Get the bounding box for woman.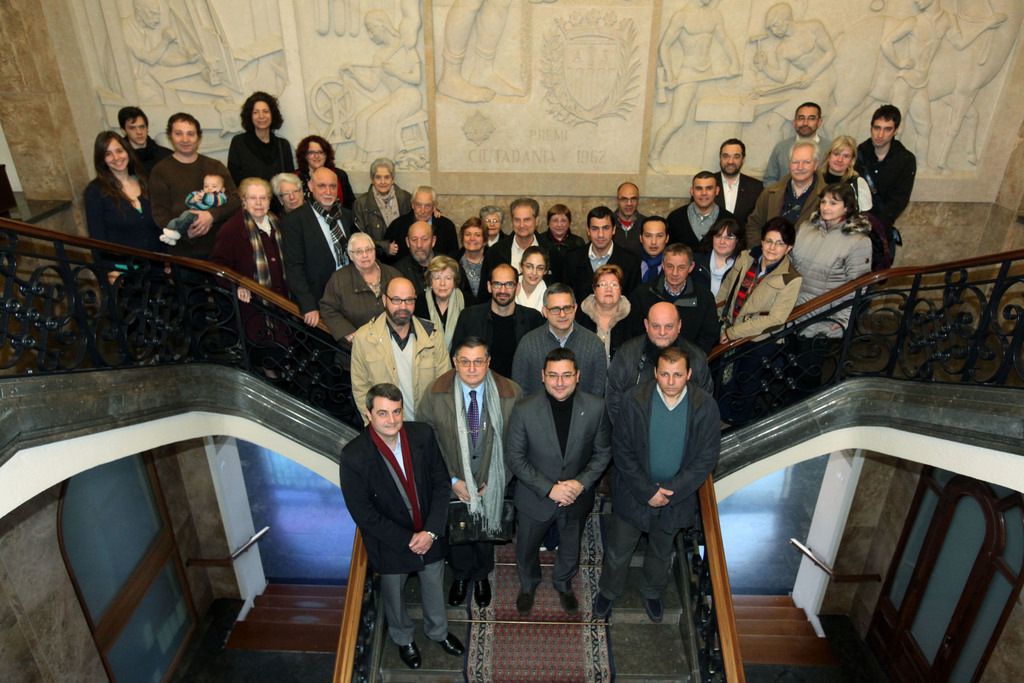
region(223, 88, 299, 190).
